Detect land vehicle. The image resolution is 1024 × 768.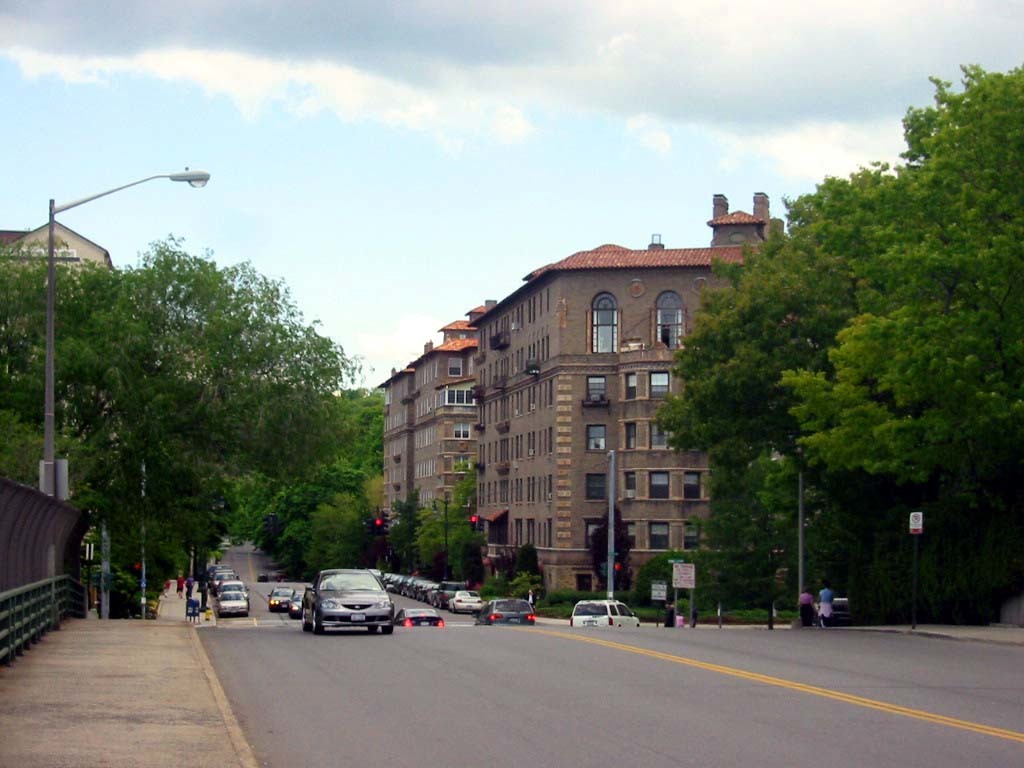
pyautogui.locateOnScreen(564, 595, 643, 630).
